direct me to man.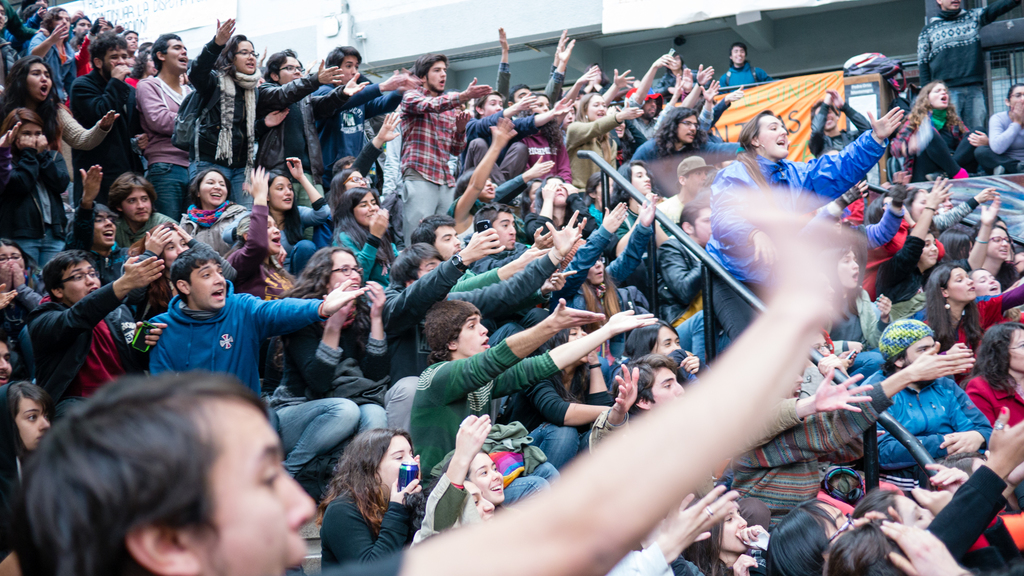
Direction: {"x1": 916, "y1": 0, "x2": 1023, "y2": 133}.
